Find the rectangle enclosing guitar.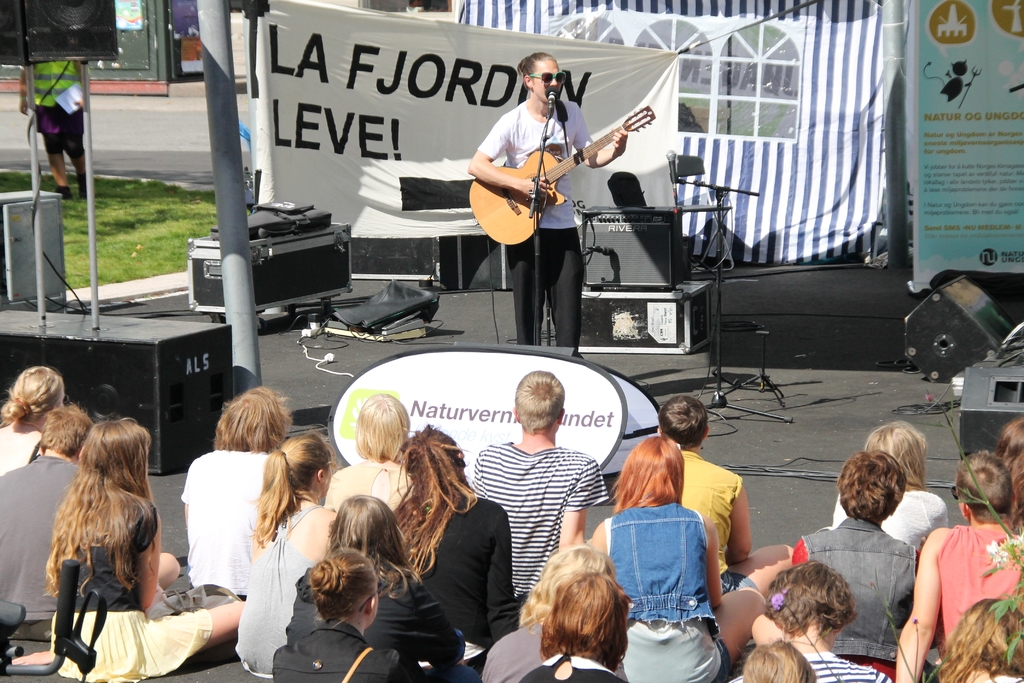
region(472, 104, 644, 236).
